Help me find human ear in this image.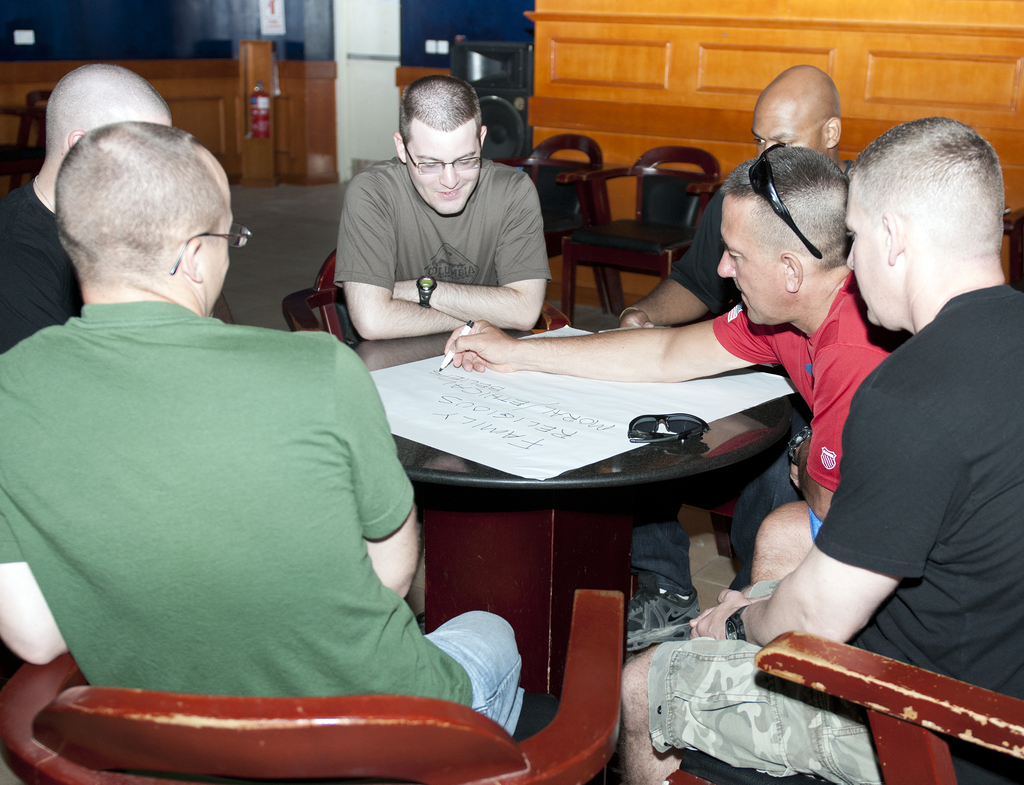
Found it: bbox=[66, 127, 84, 147].
